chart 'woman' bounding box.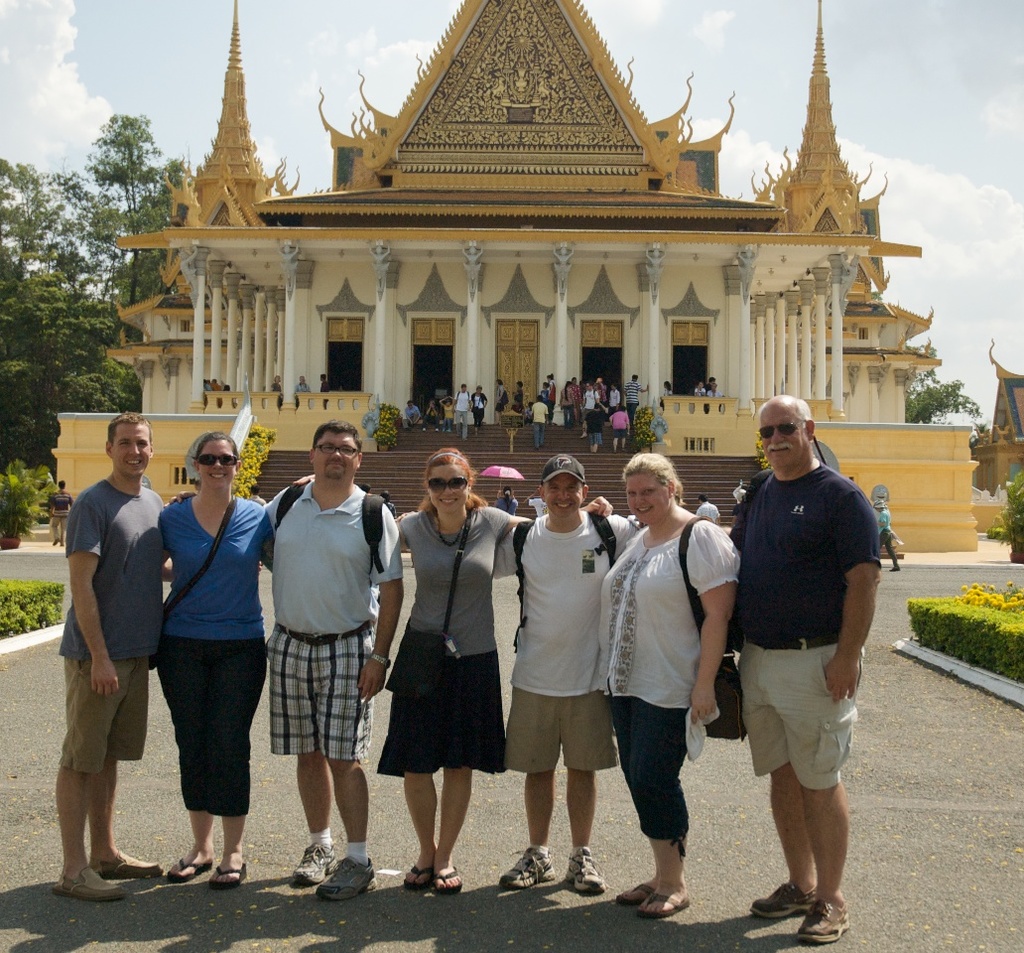
Charted: [505,378,525,418].
